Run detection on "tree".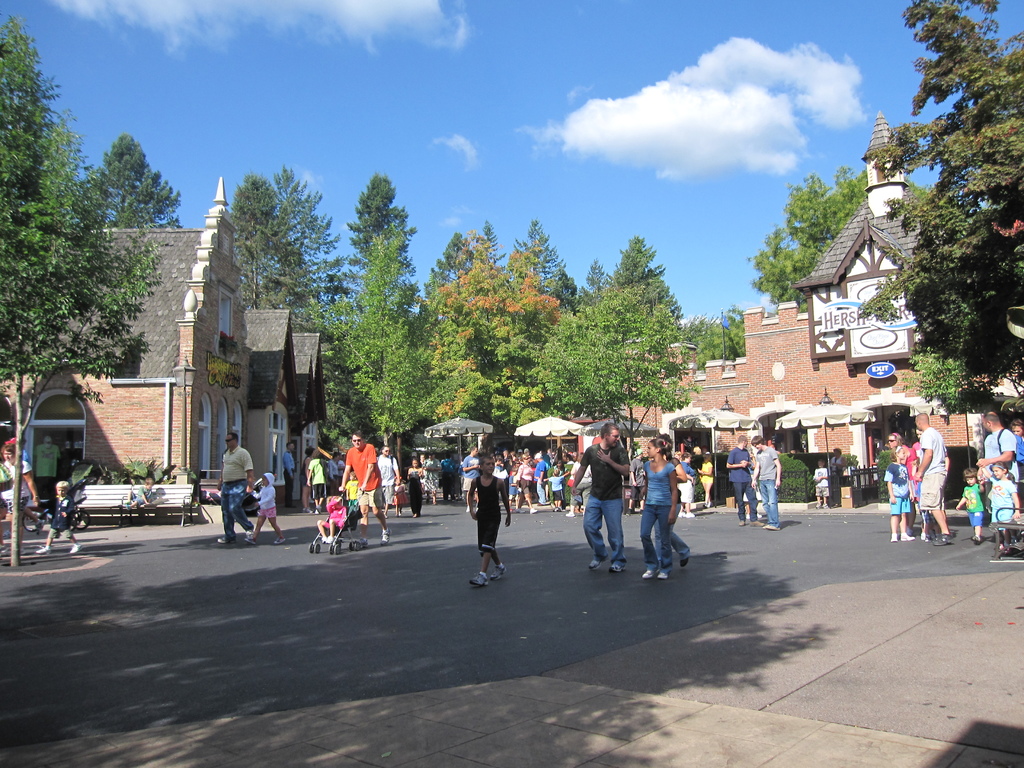
Result: [left=214, top=168, right=318, bottom=312].
